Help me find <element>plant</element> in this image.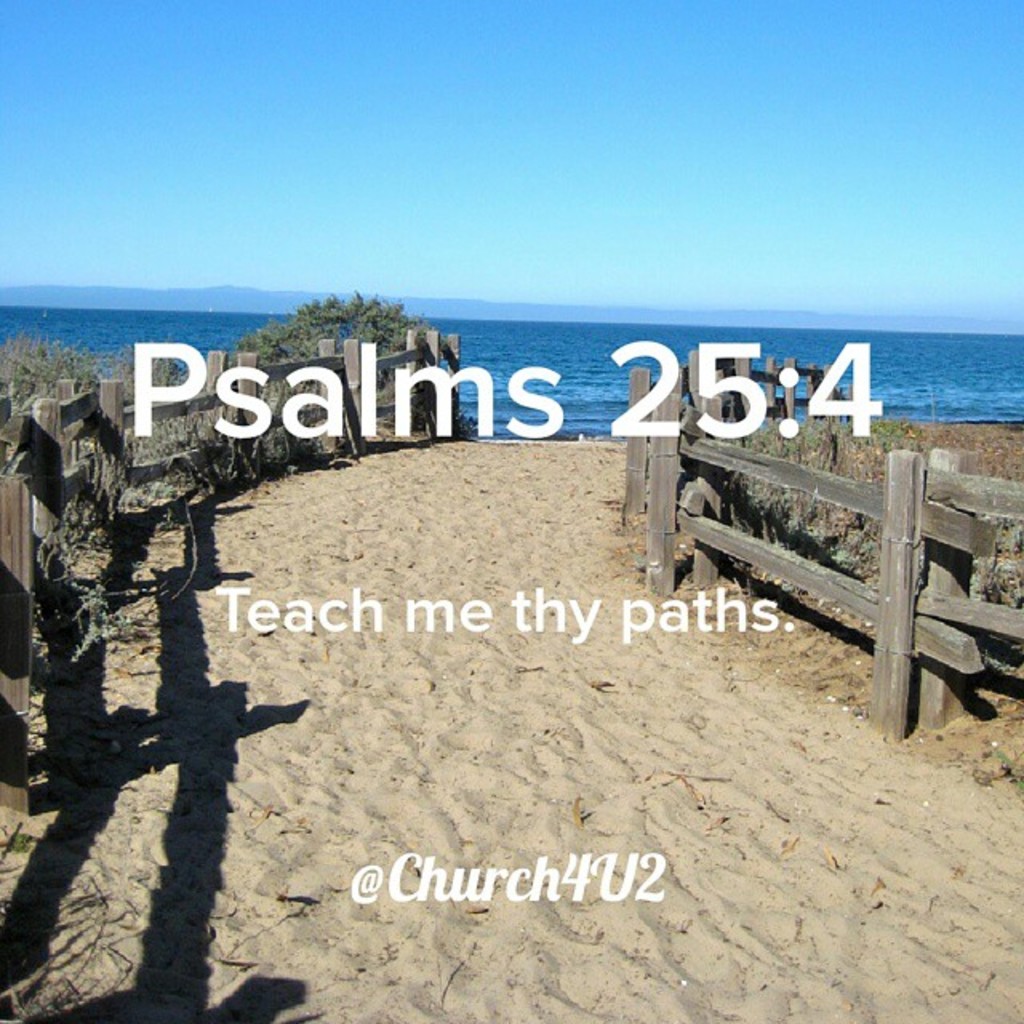
Found it: (117,459,202,510).
